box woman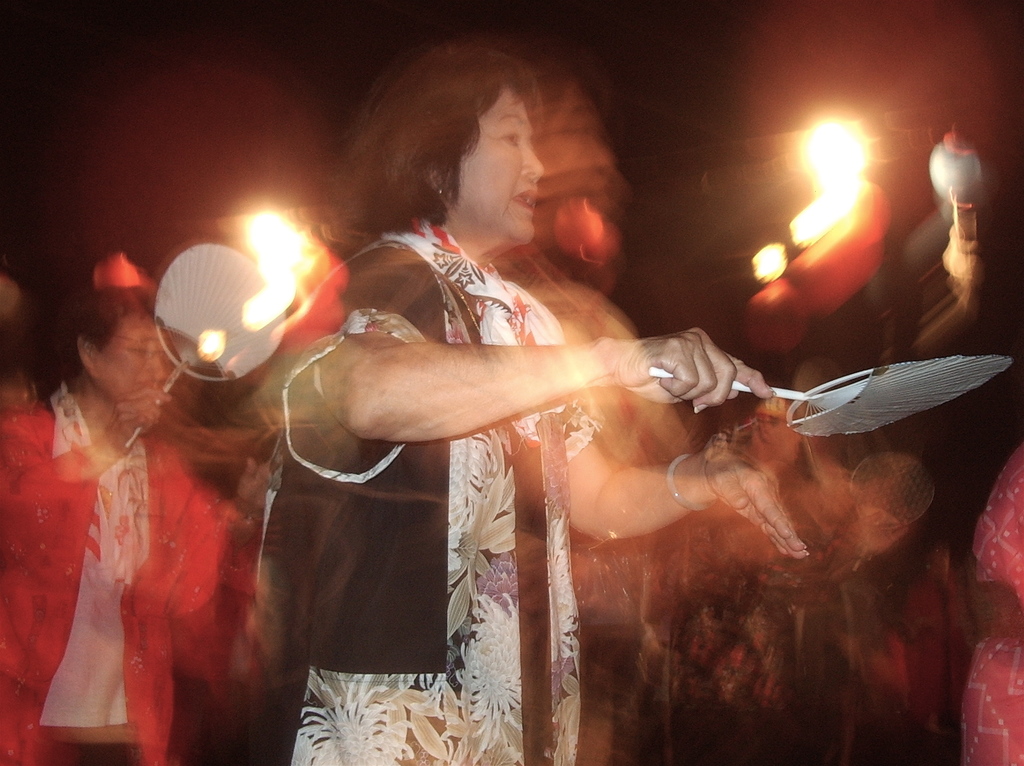
<region>0, 283, 278, 765</region>
